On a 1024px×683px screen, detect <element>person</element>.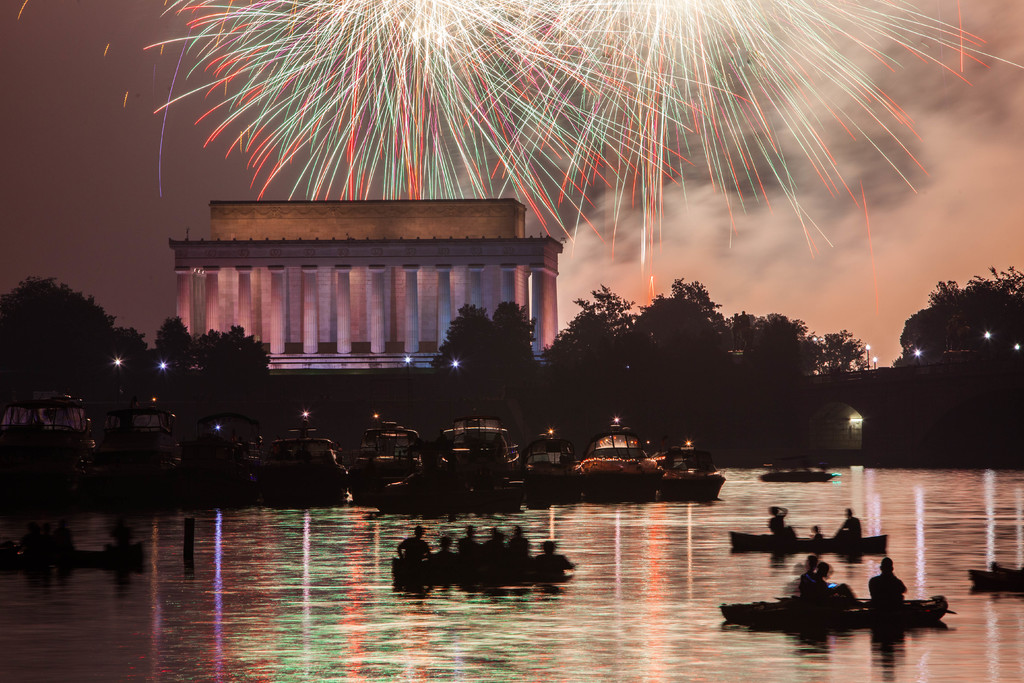
789/552/849/612.
